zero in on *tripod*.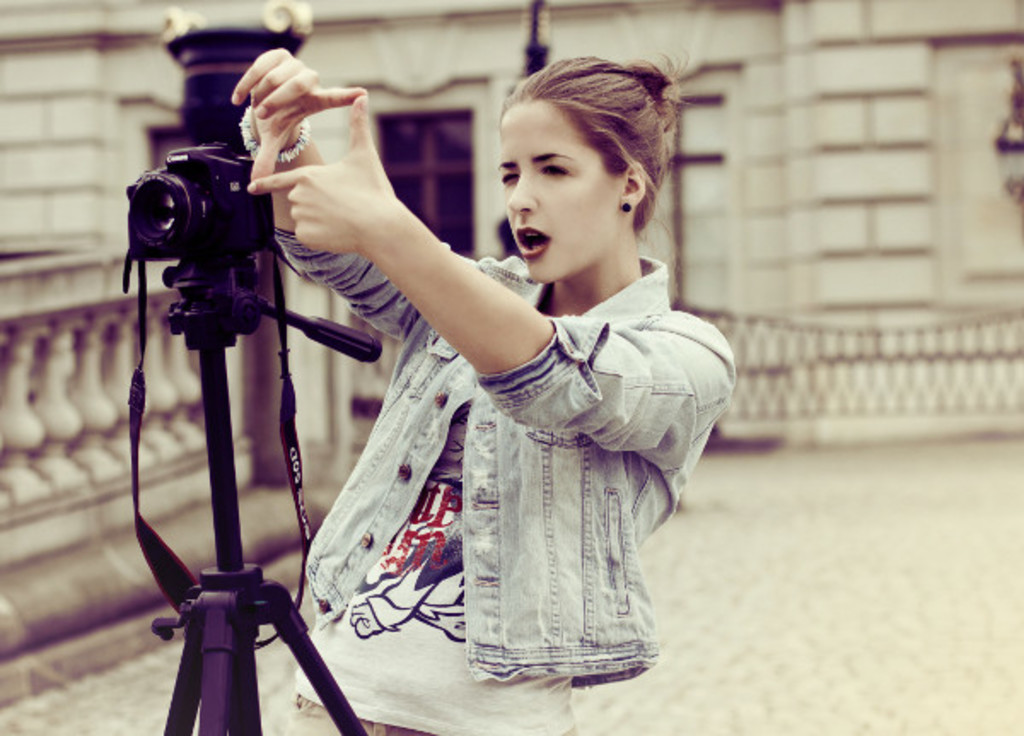
Zeroed in: region(155, 254, 382, 734).
